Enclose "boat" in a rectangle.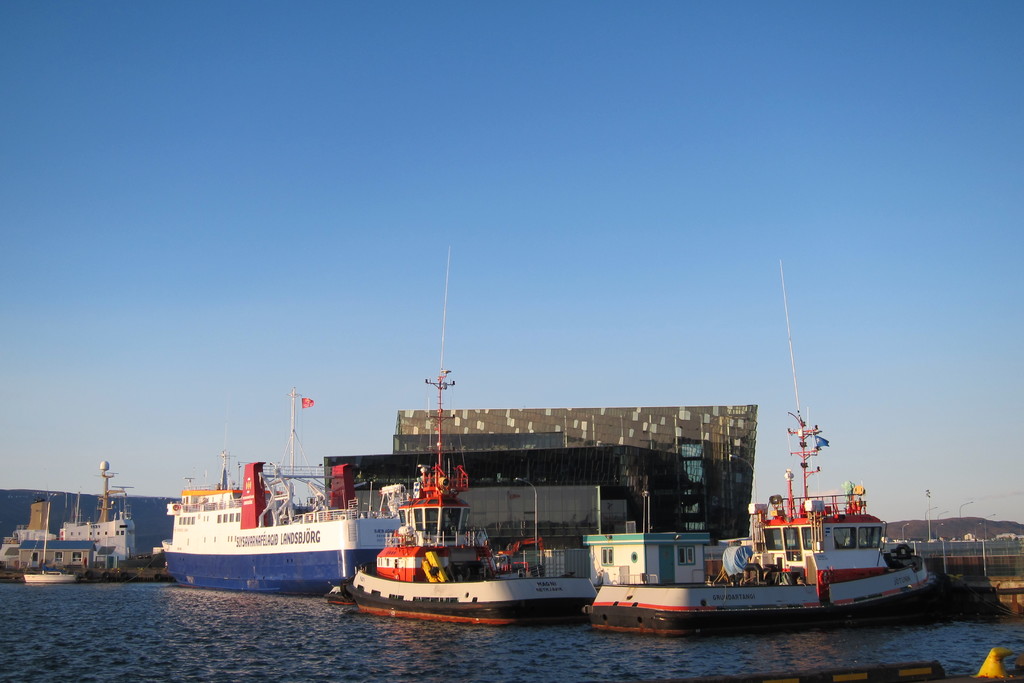
pyautogui.locateOnScreen(24, 498, 76, 587).
